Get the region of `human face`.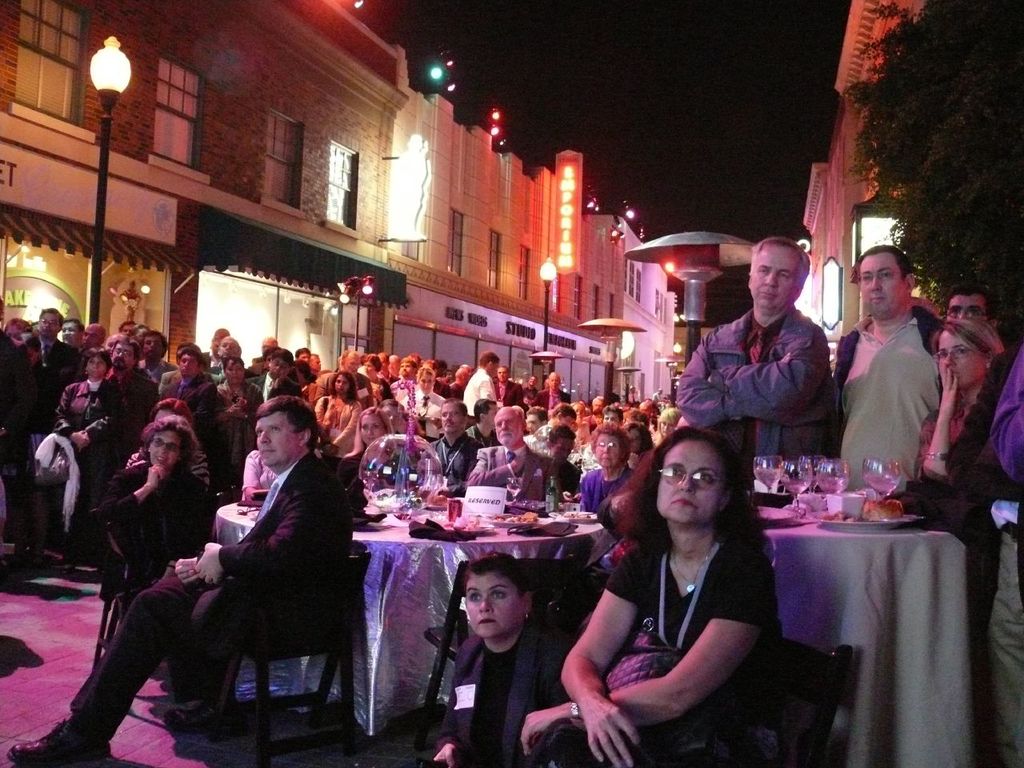
360 412 381 437.
